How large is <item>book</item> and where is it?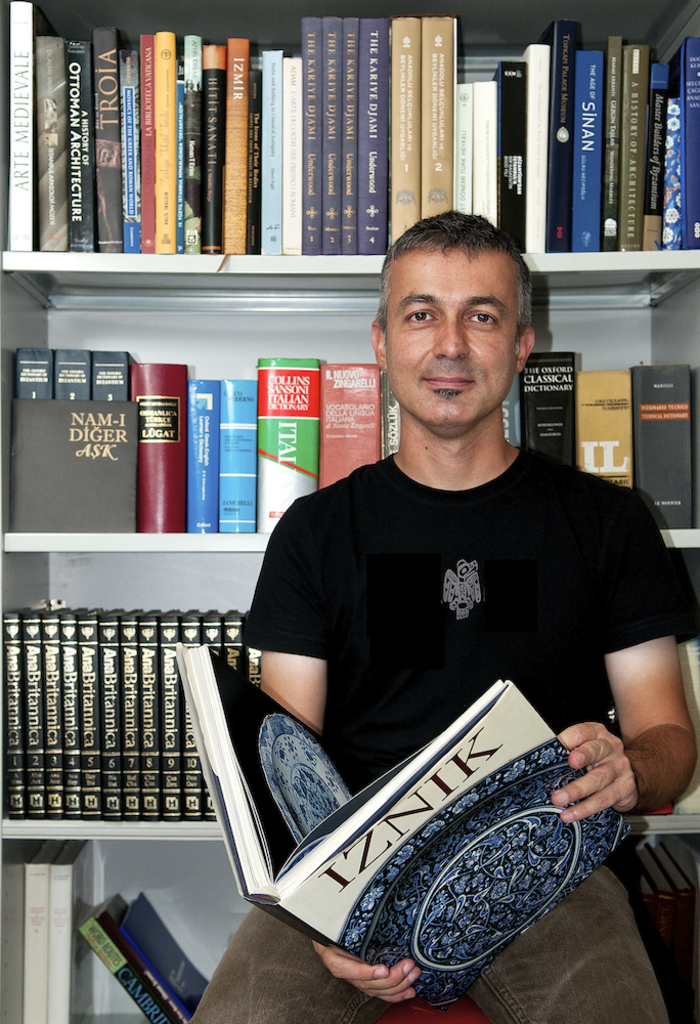
Bounding box: <region>14, 0, 61, 246</region>.
